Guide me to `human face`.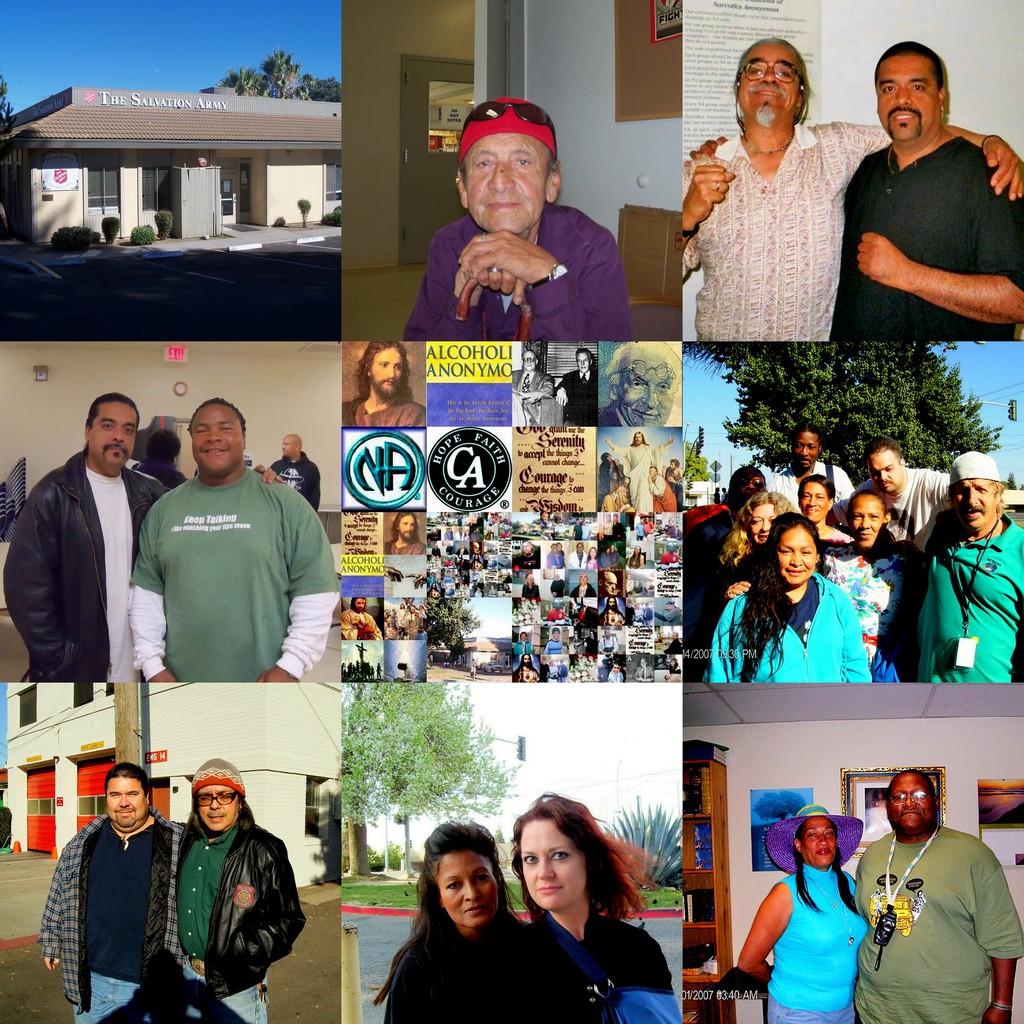
Guidance: BBox(443, 851, 489, 917).
